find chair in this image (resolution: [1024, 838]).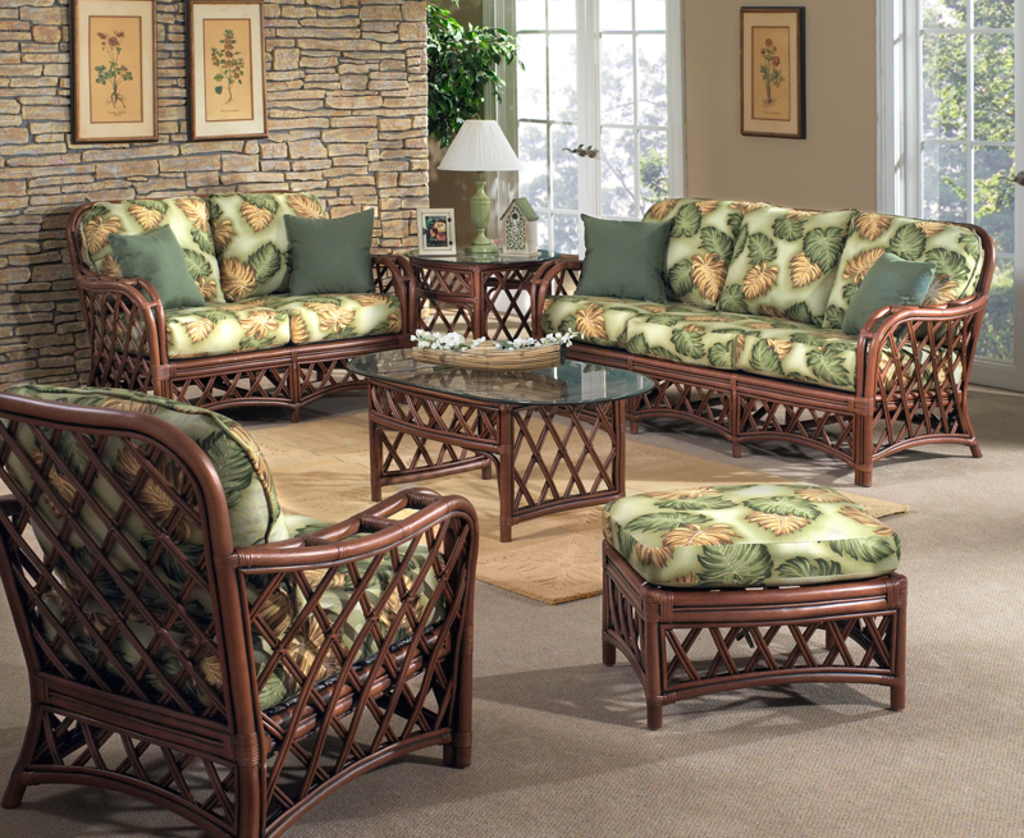
{"left": 4, "top": 377, "right": 485, "bottom": 837}.
